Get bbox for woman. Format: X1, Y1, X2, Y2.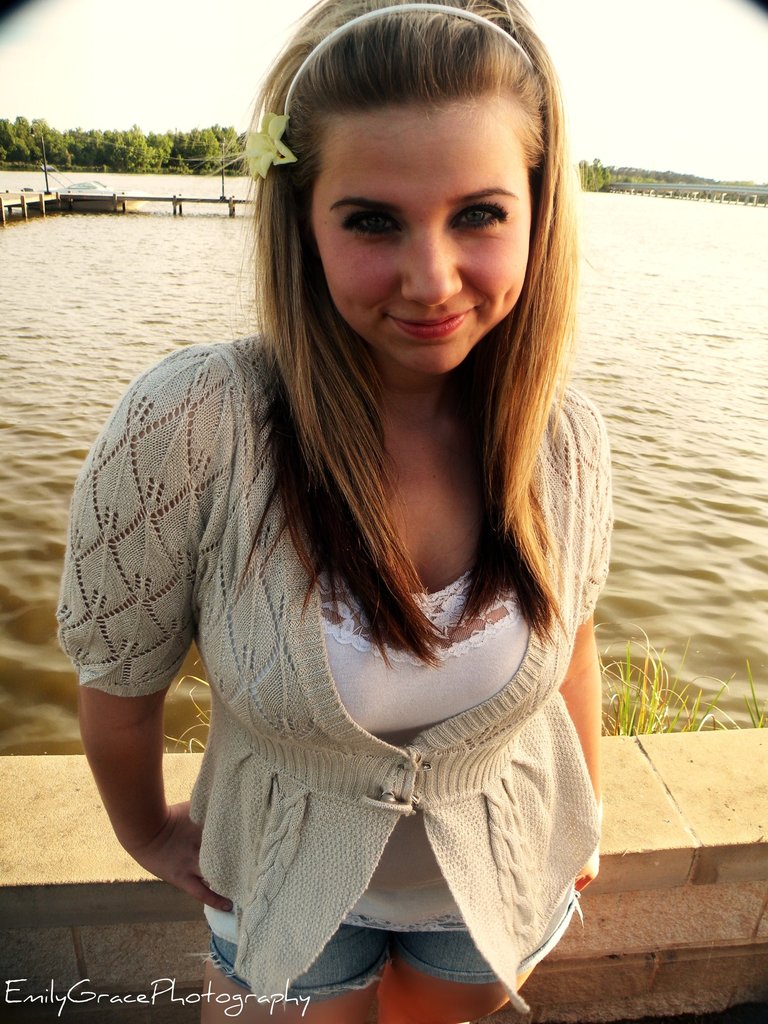
50, 0, 627, 1023.
